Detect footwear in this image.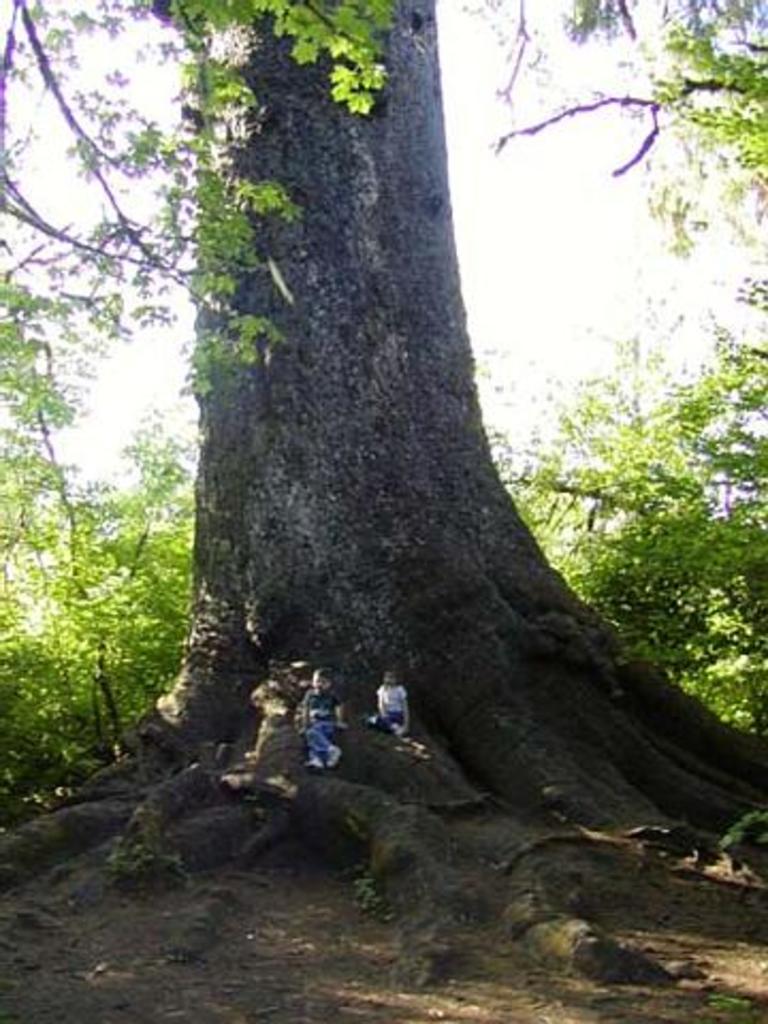
Detection: (x1=324, y1=736, x2=341, y2=770).
